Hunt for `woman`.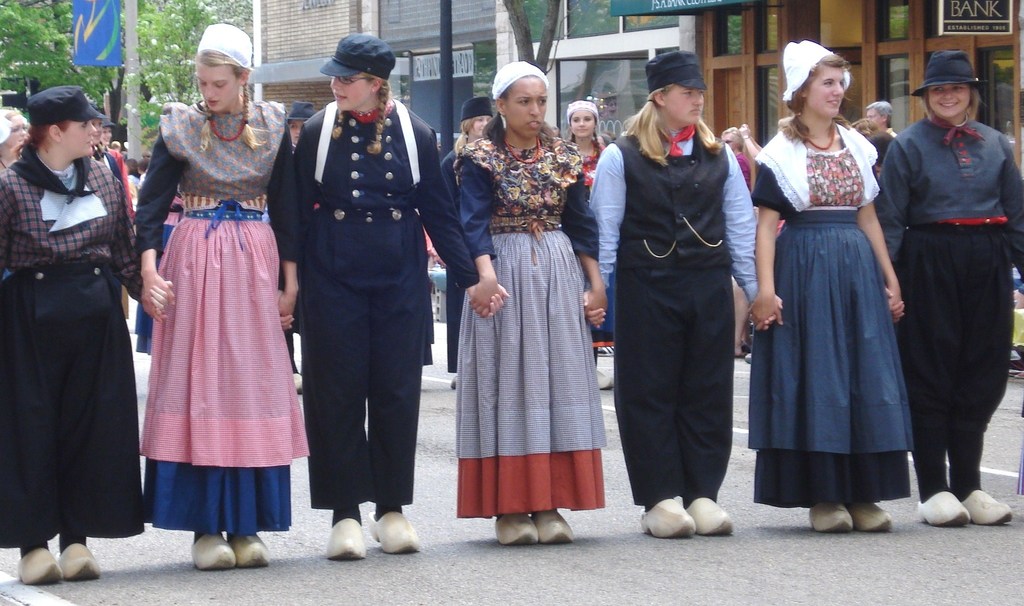
Hunted down at select_region(3, 84, 175, 584).
